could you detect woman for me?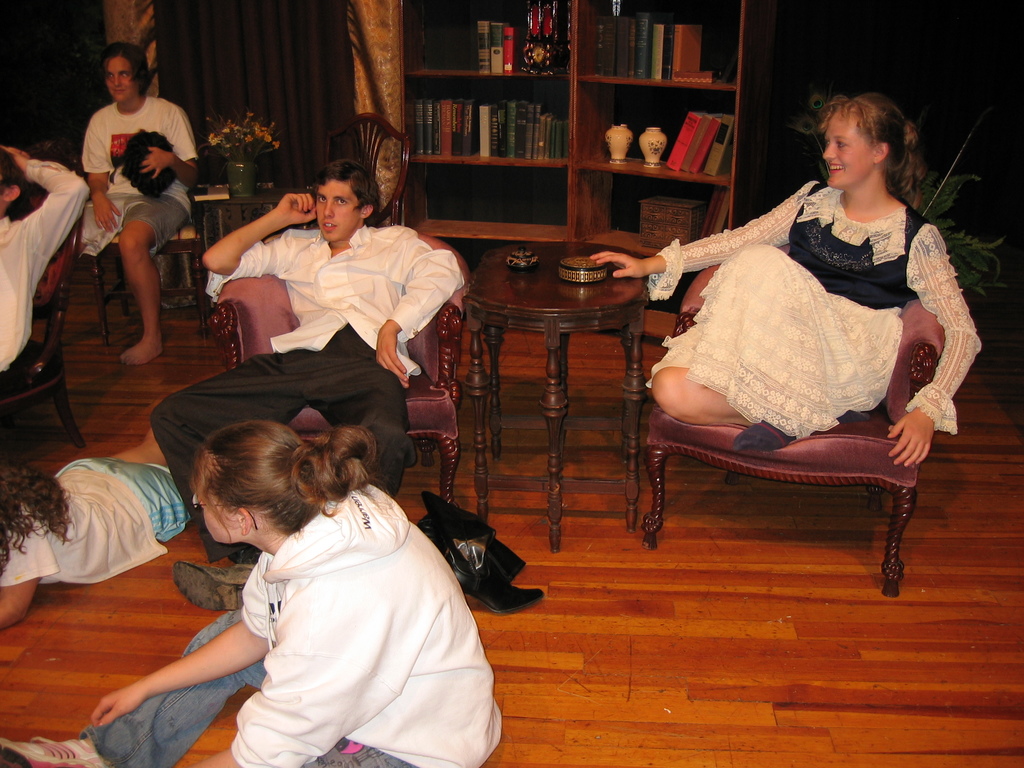
Detection result: select_region(589, 90, 985, 471).
